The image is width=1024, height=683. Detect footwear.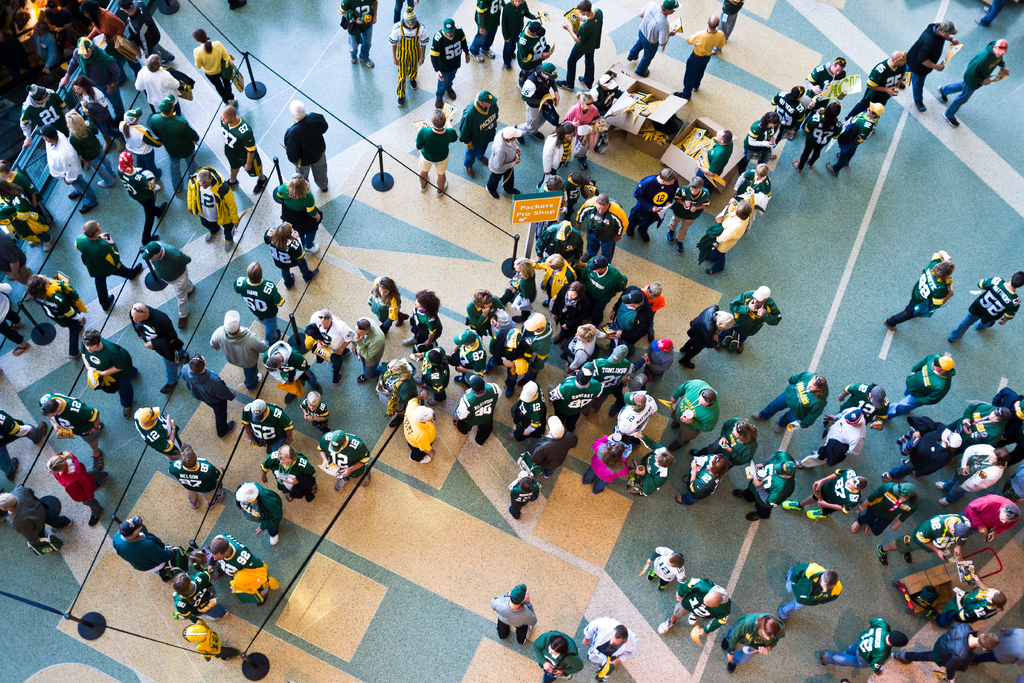
Detection: {"x1": 360, "y1": 55, "x2": 373, "y2": 66}.
